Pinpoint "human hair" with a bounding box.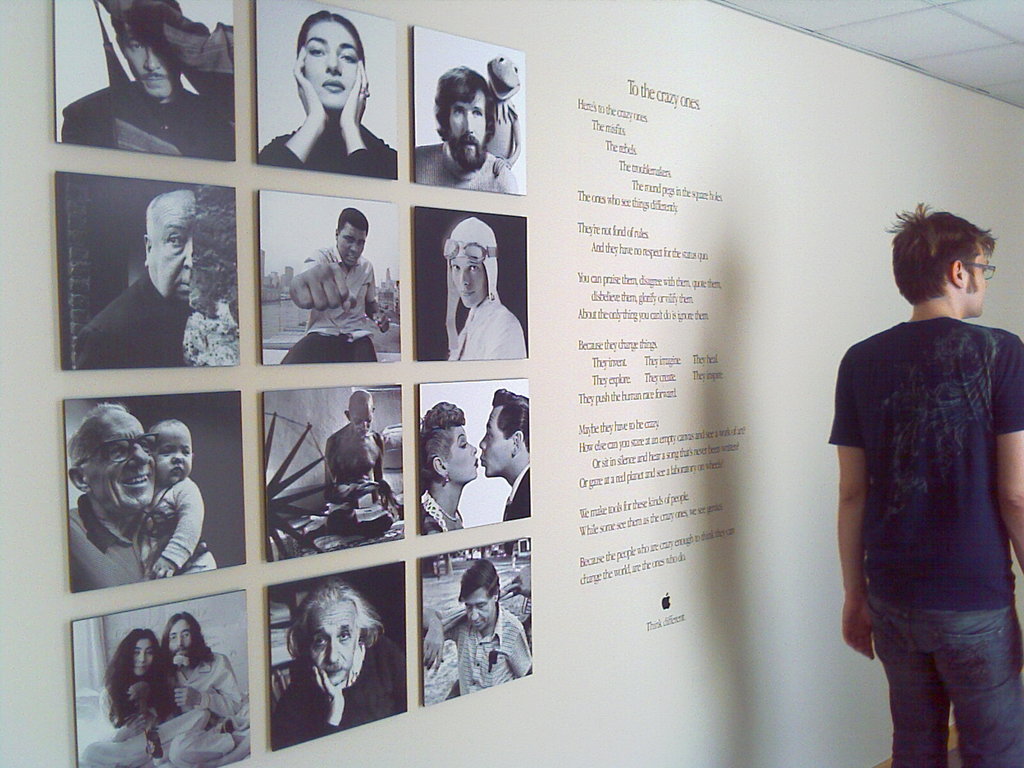
{"left": 159, "top": 611, "right": 214, "bottom": 661}.
